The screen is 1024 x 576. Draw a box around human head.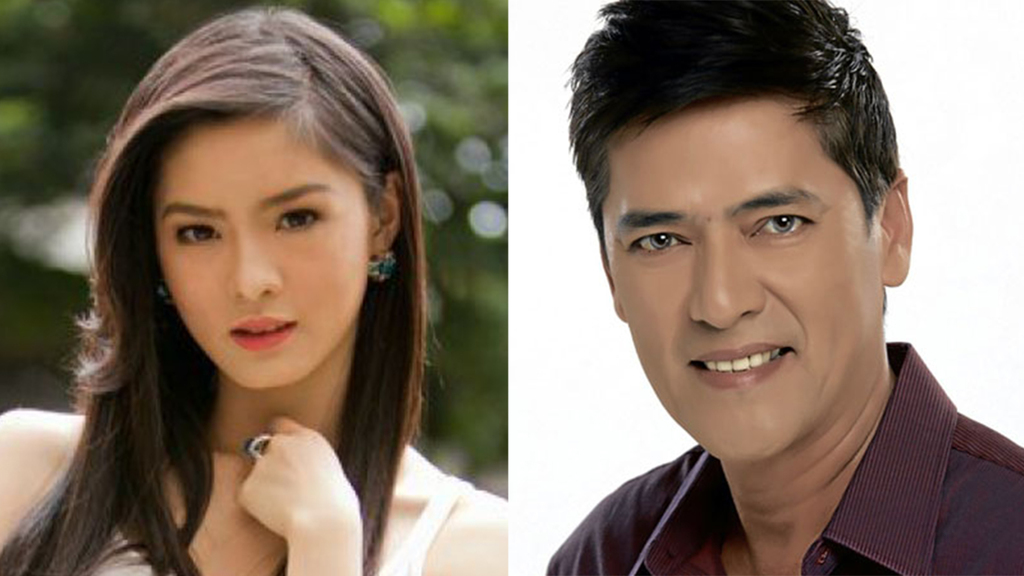
(564,0,921,388).
